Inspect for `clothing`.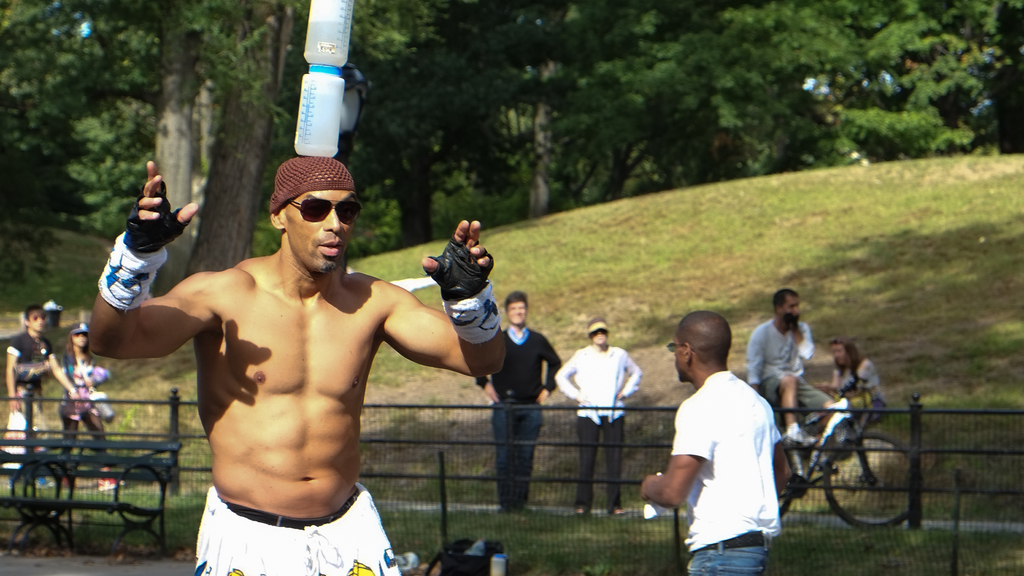
Inspection: Rect(554, 346, 644, 508).
